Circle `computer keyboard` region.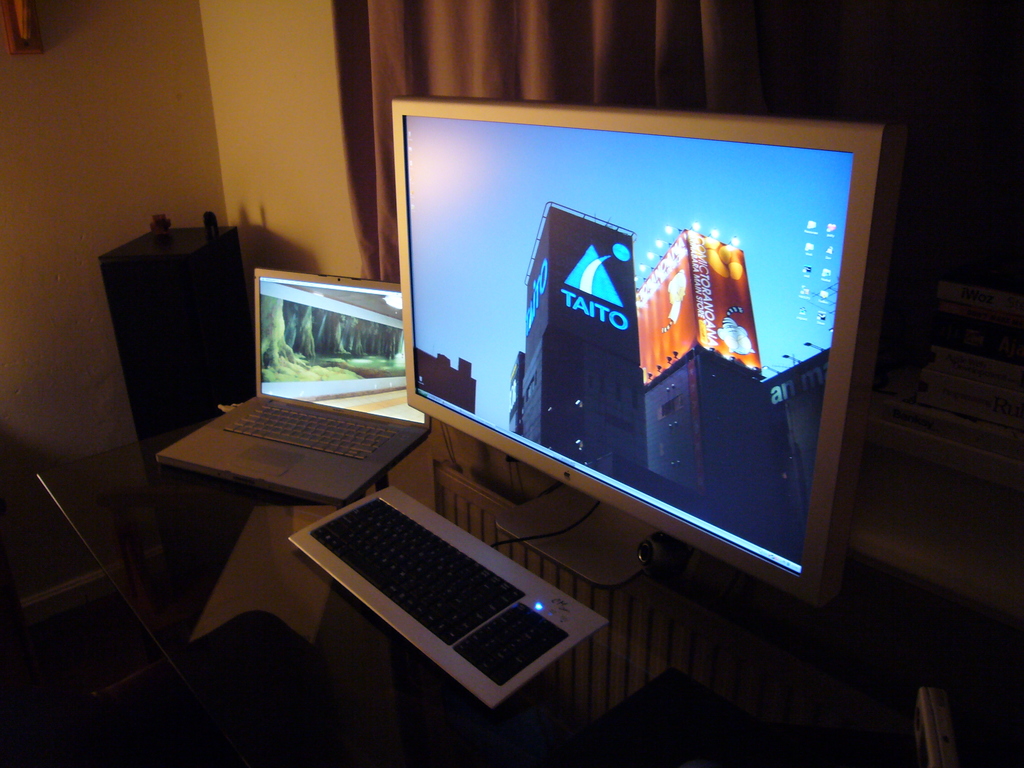
Region: left=221, top=399, right=402, bottom=459.
